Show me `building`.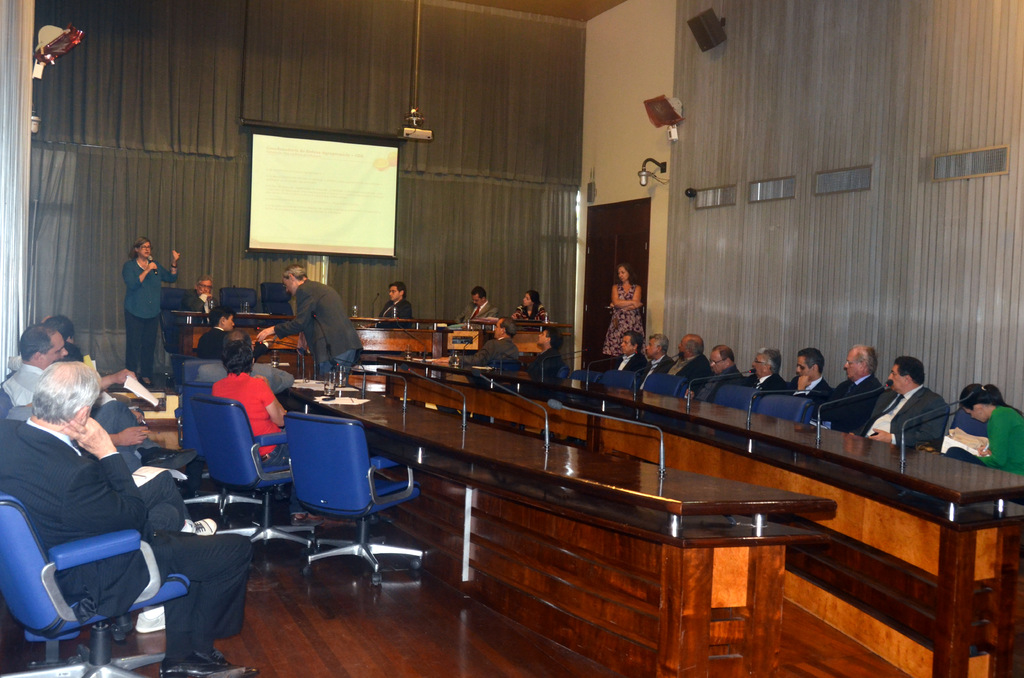
`building` is here: (0,0,1023,677).
